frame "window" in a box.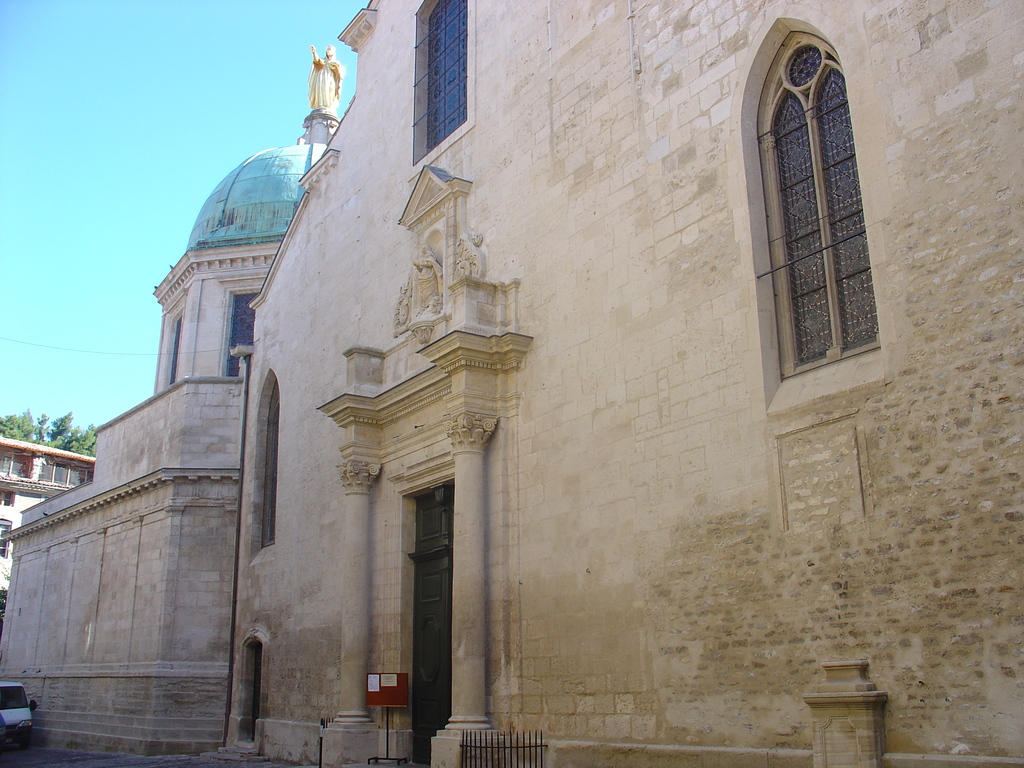
(x1=161, y1=296, x2=184, y2=392).
